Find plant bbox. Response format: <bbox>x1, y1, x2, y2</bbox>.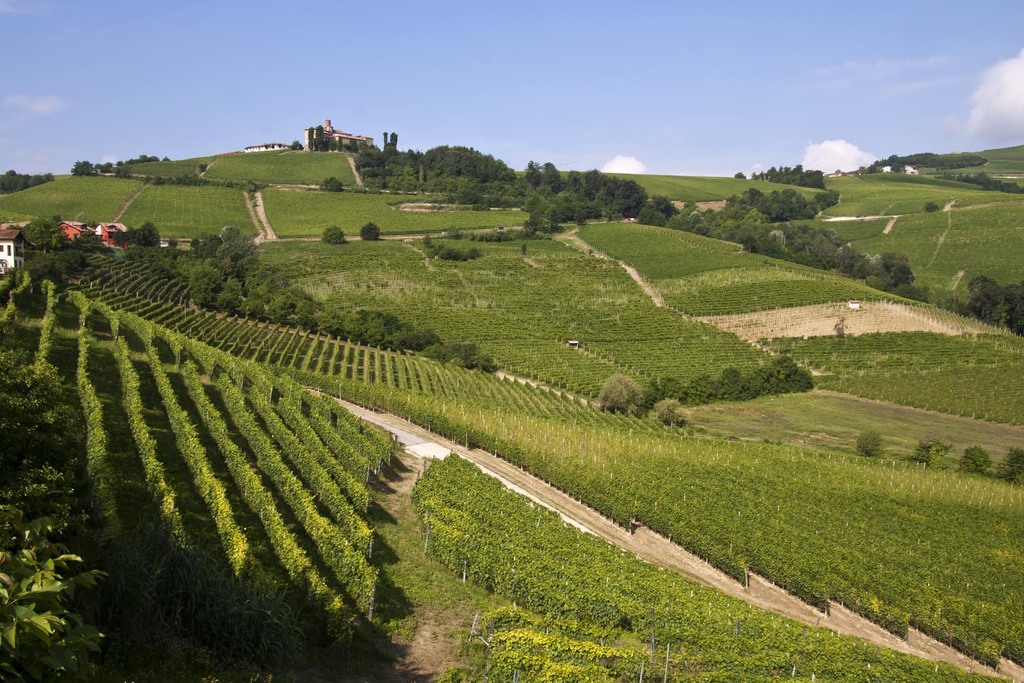
<bbox>519, 240, 523, 255</bbox>.
